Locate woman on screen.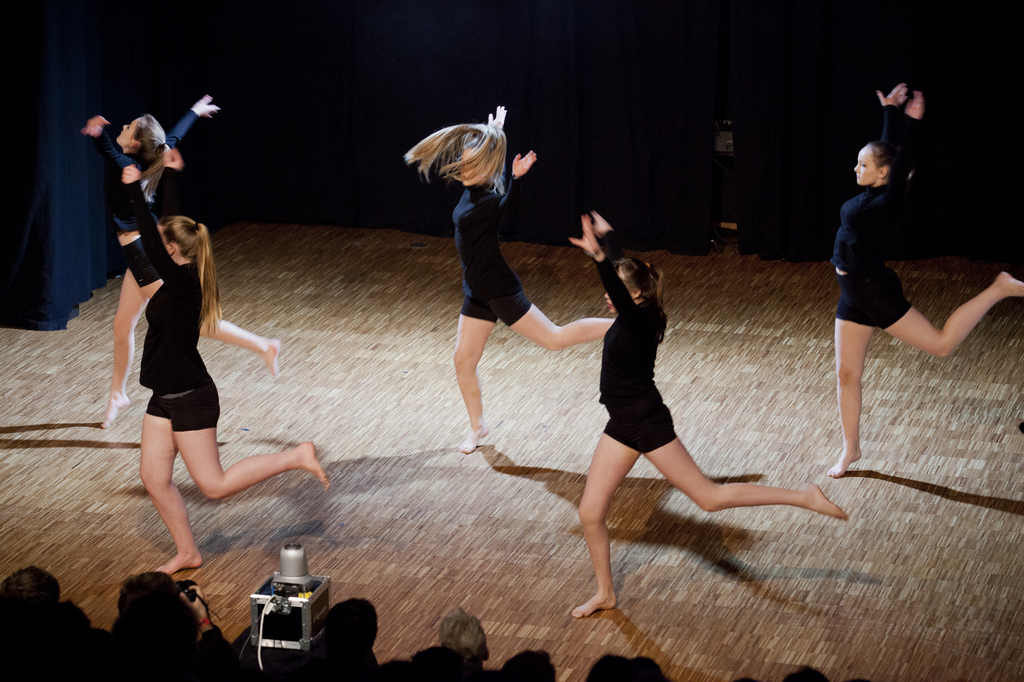
On screen at box=[831, 80, 1023, 477].
